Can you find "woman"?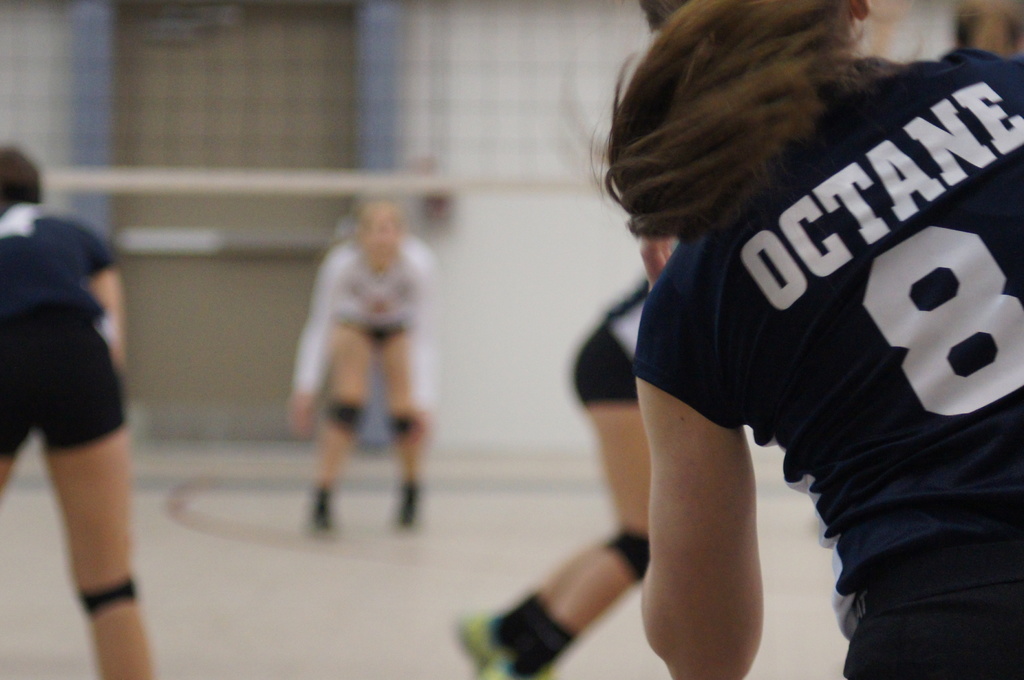
Yes, bounding box: <bbox>287, 195, 445, 534</bbox>.
